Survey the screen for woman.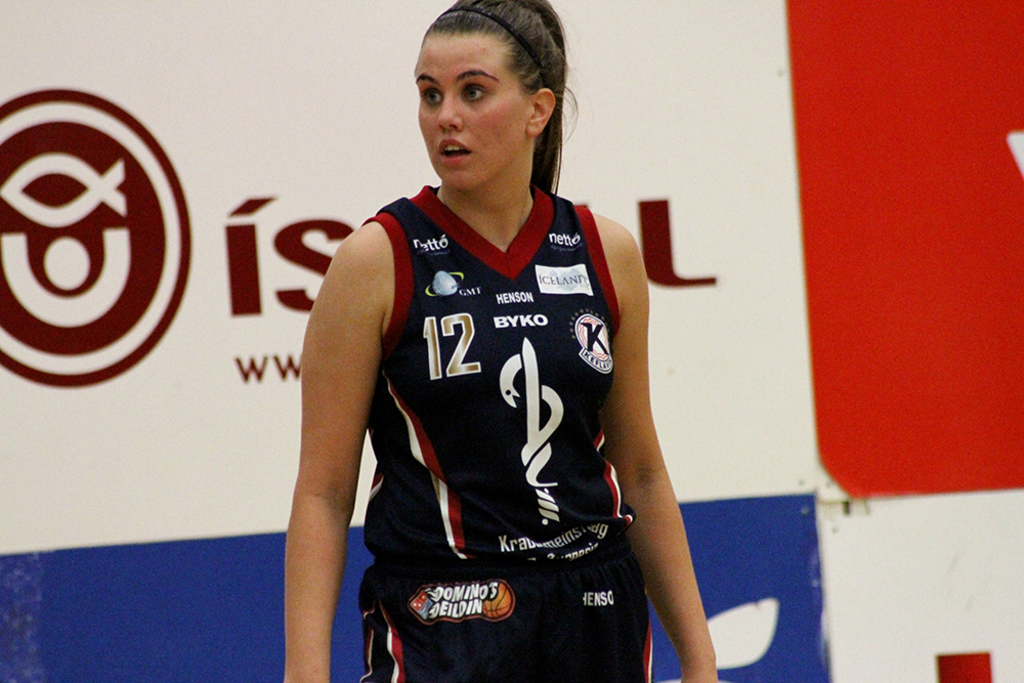
Survey found: <bbox>282, 13, 681, 682</bbox>.
